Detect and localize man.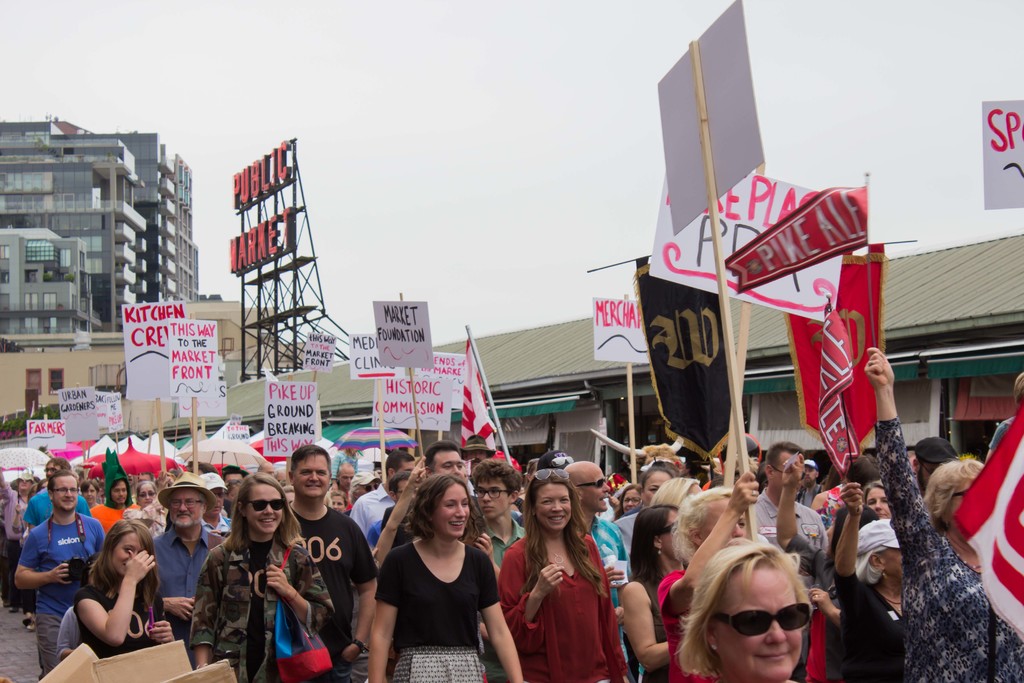
Localized at 321,462,354,511.
